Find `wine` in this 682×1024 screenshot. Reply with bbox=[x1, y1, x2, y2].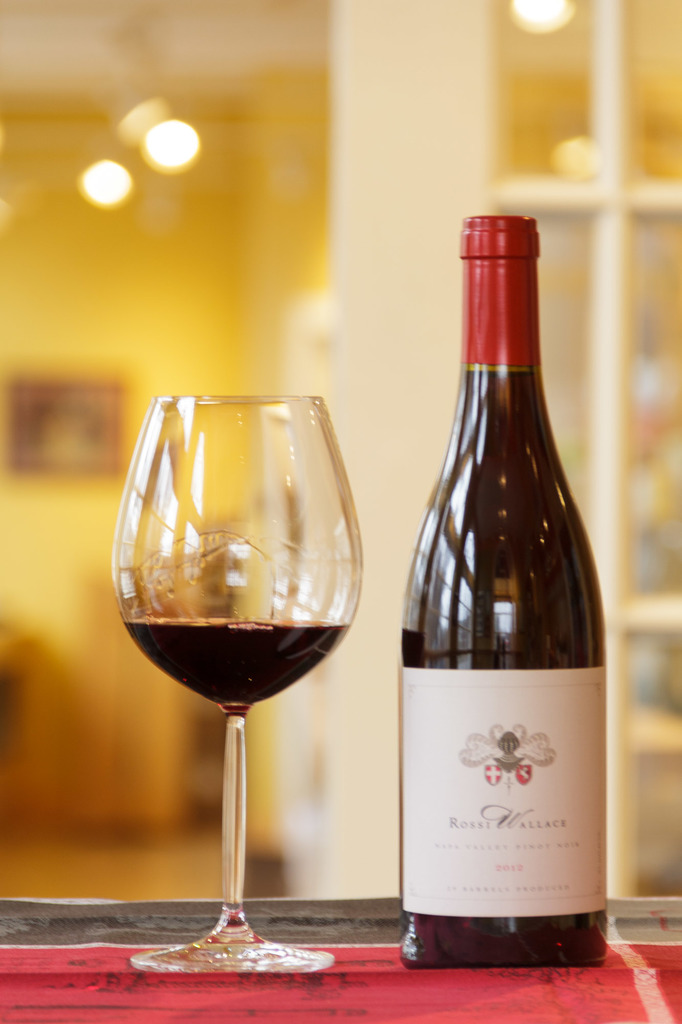
bbox=[394, 199, 609, 979].
